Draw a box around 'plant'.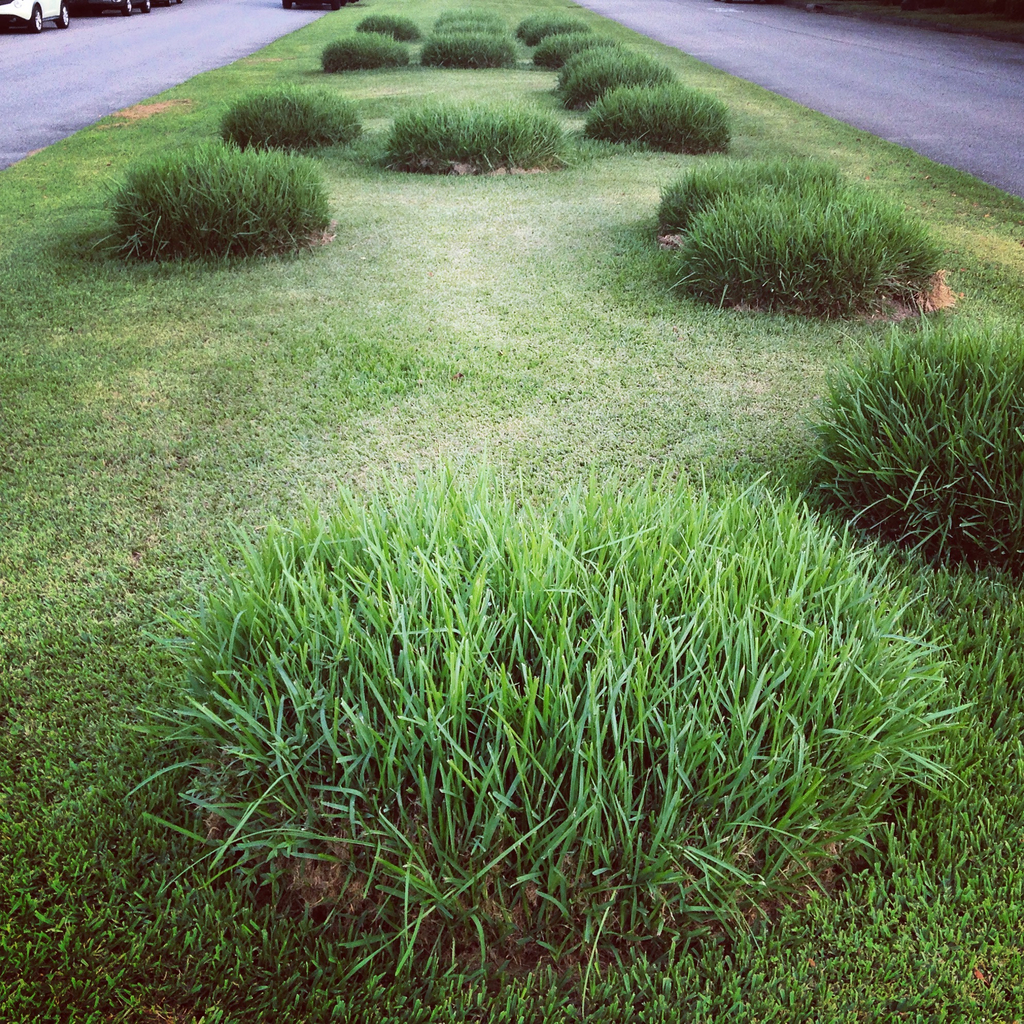
bbox=(0, 1, 1023, 1022).
